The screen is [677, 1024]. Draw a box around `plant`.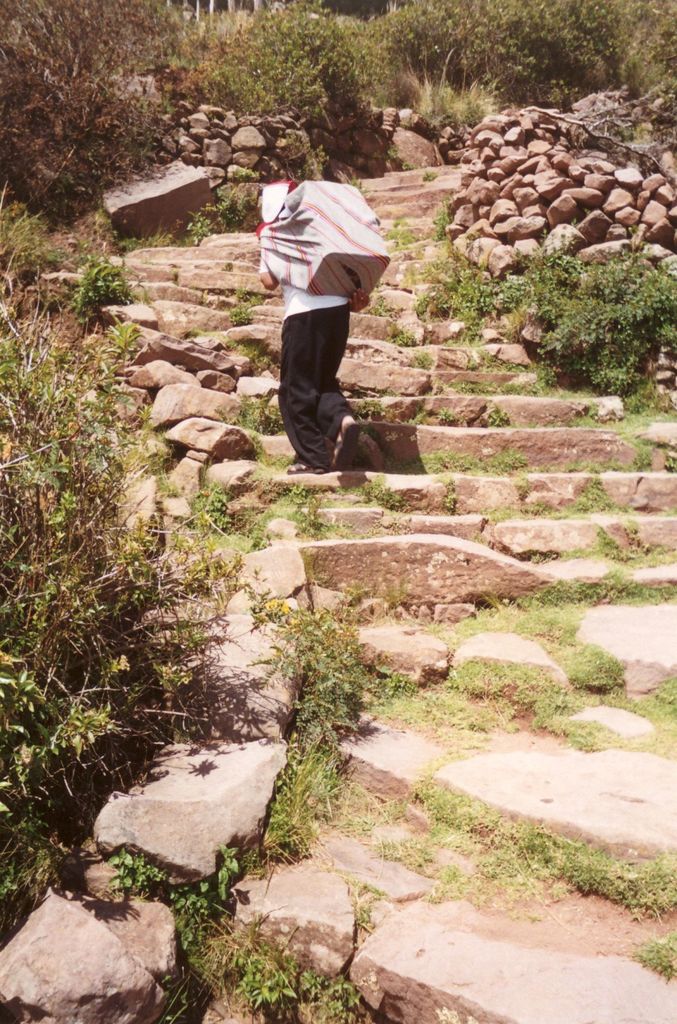
[201, 847, 236, 905].
